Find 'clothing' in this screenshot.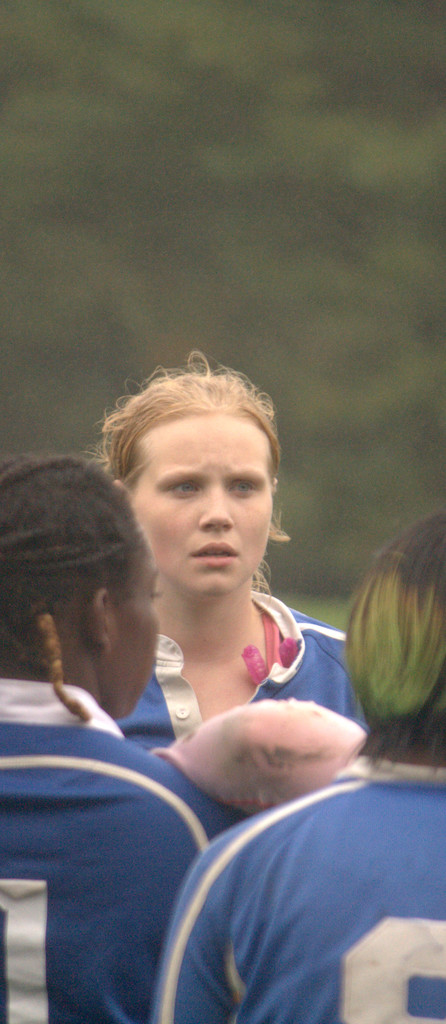
The bounding box for 'clothing' is bbox(1, 691, 226, 1023).
